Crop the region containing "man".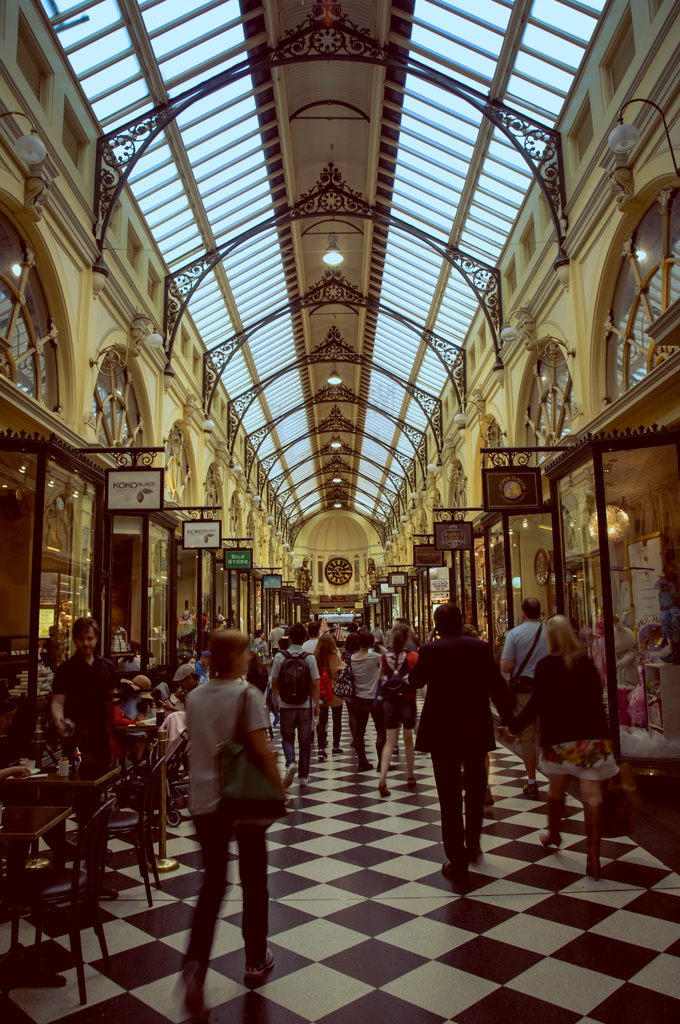
Crop region: box(409, 612, 517, 878).
